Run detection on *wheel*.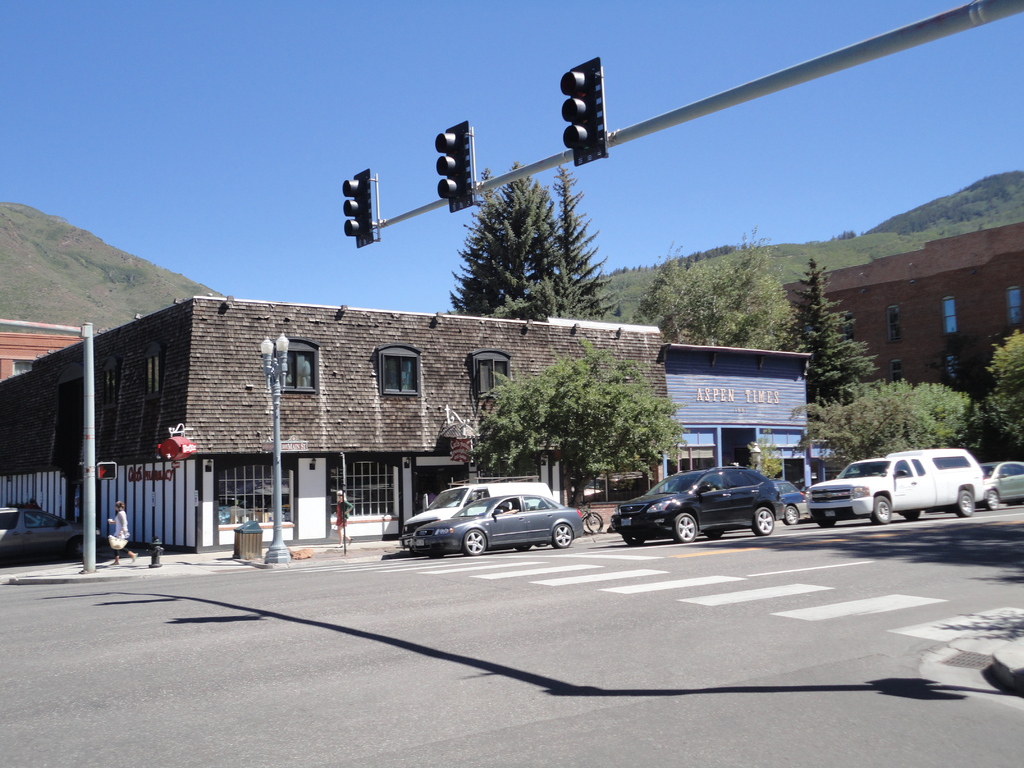
Result: <bbox>669, 512, 698, 544</bbox>.
